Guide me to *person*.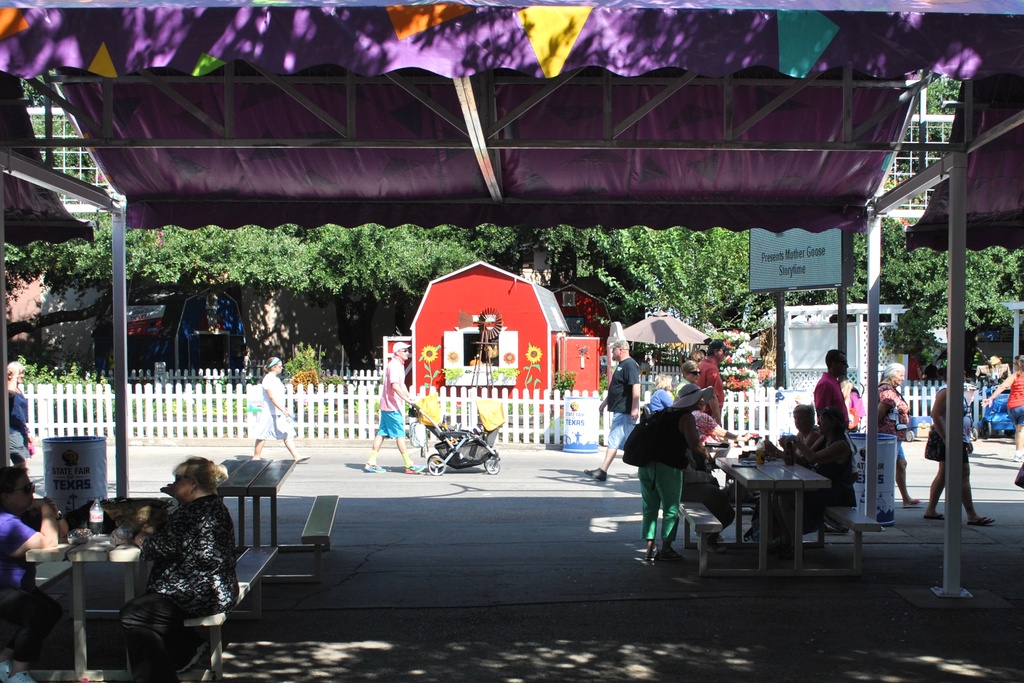
Guidance: bbox=[821, 350, 857, 448].
